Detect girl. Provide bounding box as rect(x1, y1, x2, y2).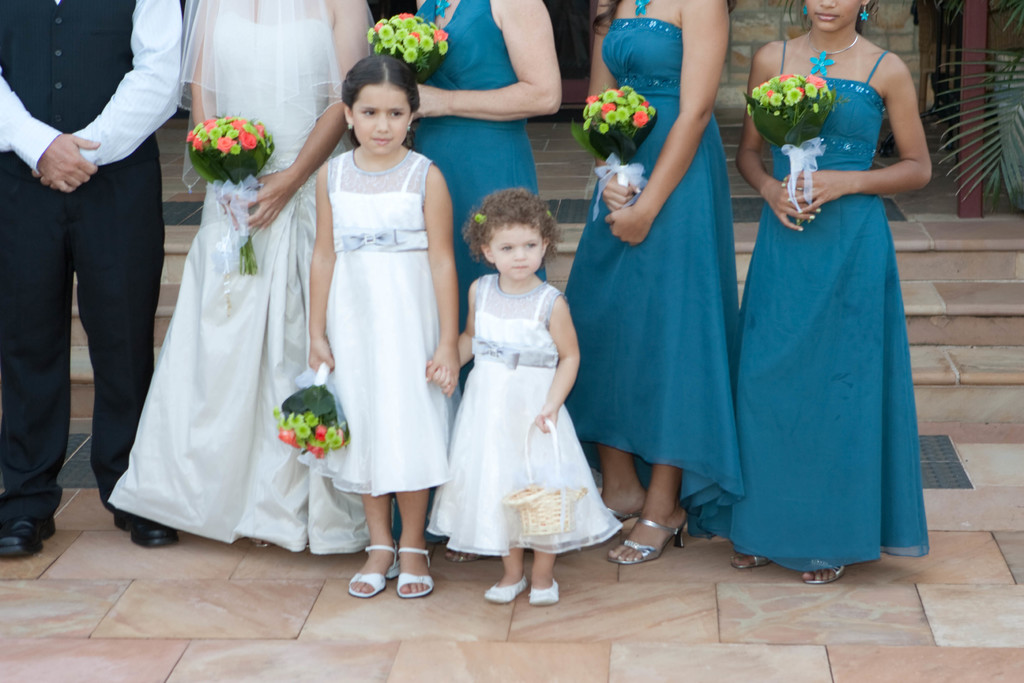
rect(426, 190, 623, 609).
